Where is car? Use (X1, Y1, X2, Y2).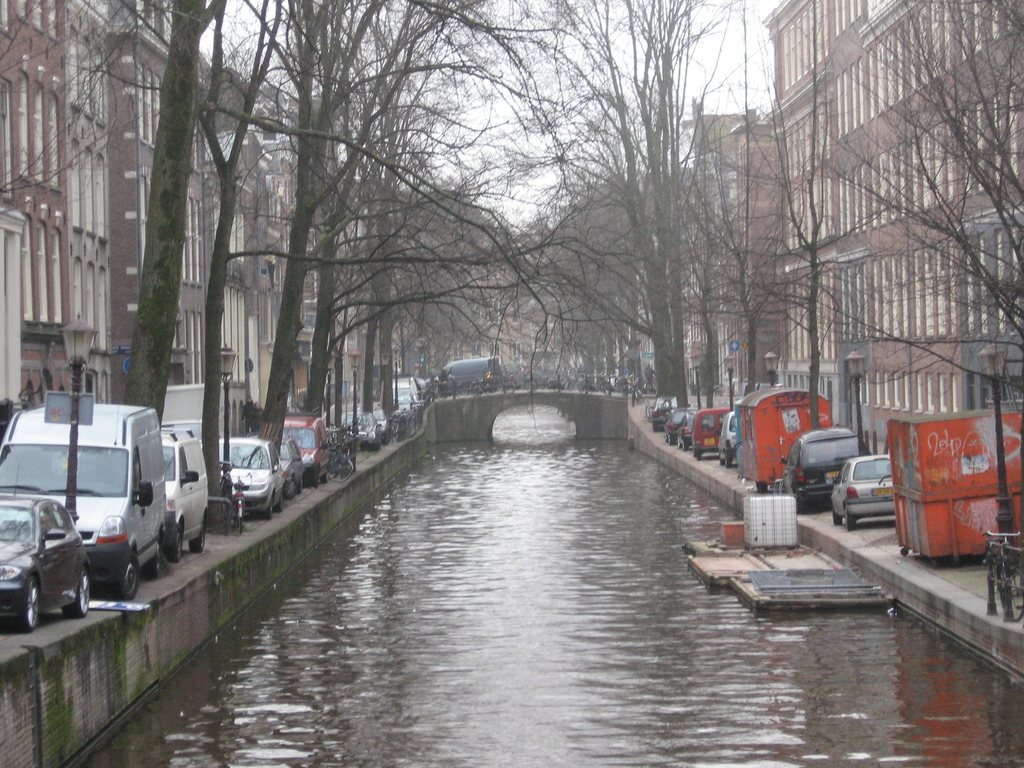
(650, 397, 676, 433).
